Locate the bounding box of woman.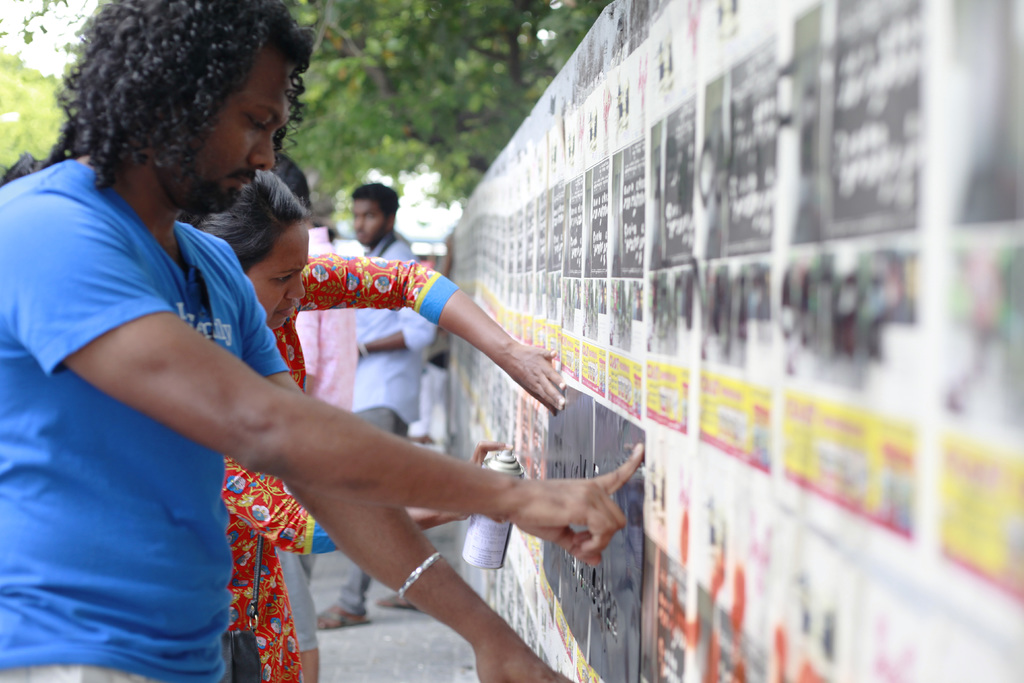
Bounding box: rect(223, 167, 570, 680).
